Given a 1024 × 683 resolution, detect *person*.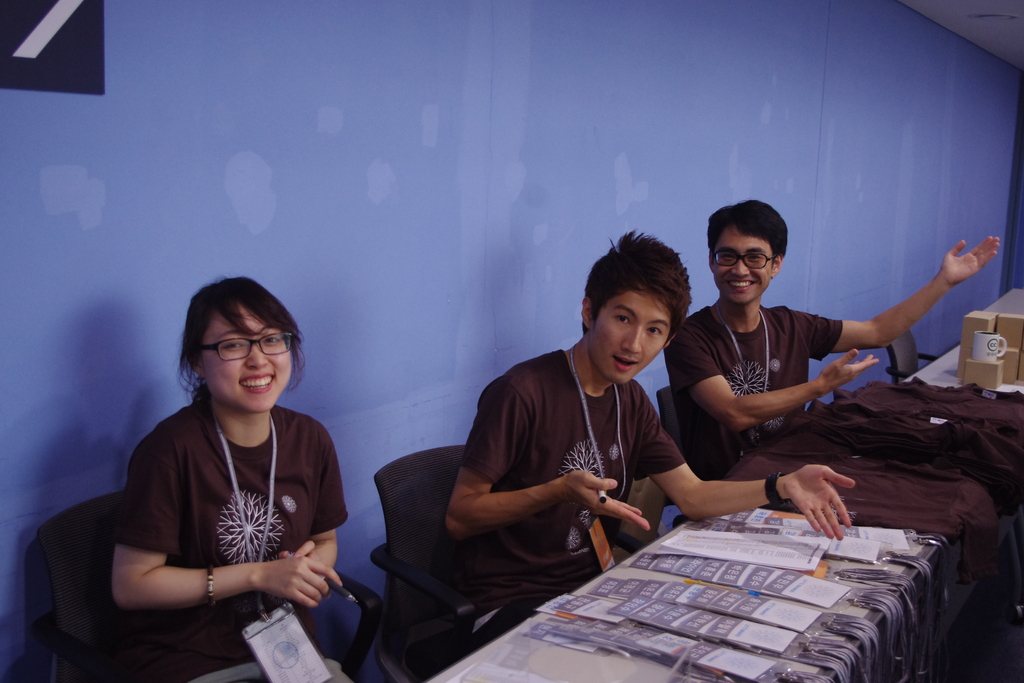
left=108, top=268, right=399, bottom=682.
